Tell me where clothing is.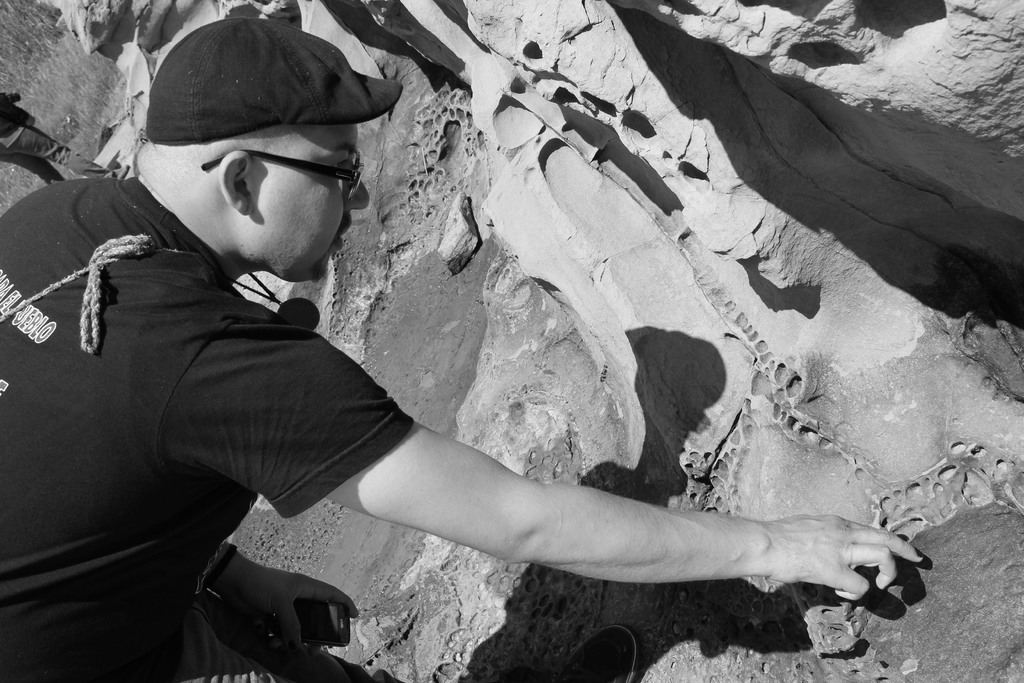
clothing is at 0,181,416,682.
